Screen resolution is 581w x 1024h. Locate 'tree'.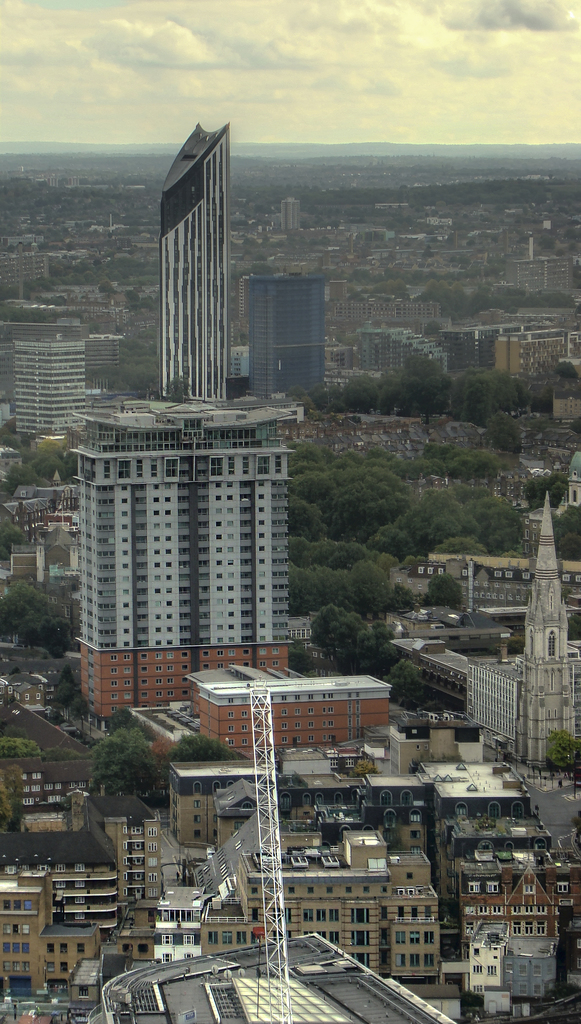
bbox=(94, 730, 182, 798).
